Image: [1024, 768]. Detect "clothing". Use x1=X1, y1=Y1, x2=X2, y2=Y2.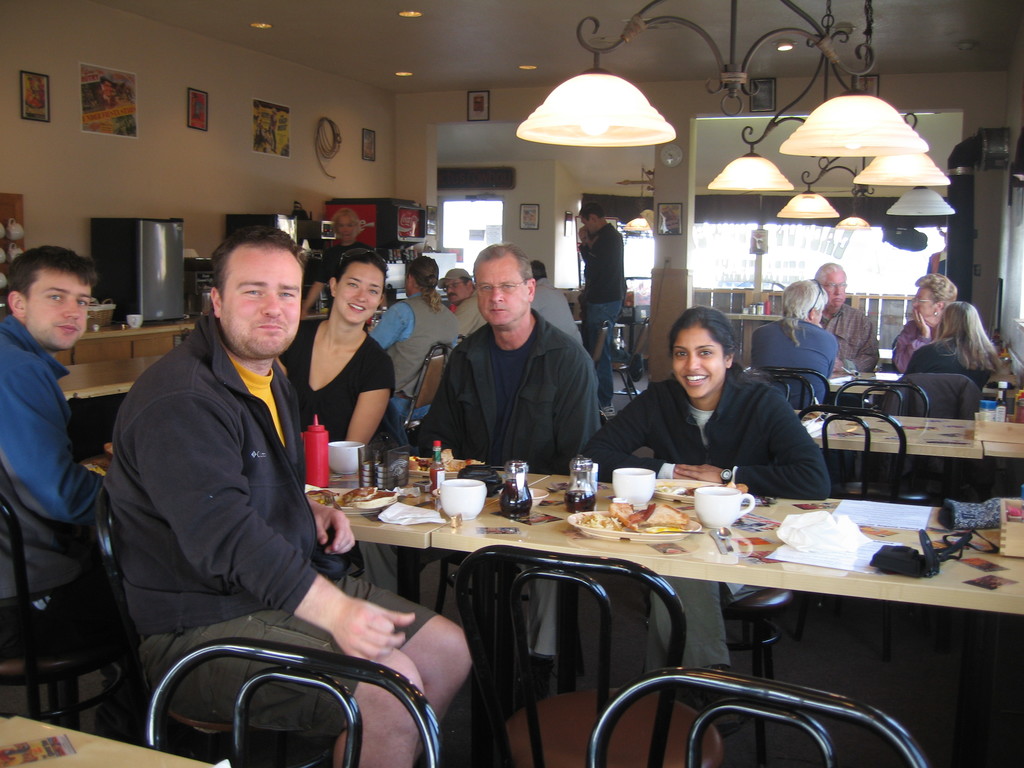
x1=906, y1=339, x2=1010, y2=388.
